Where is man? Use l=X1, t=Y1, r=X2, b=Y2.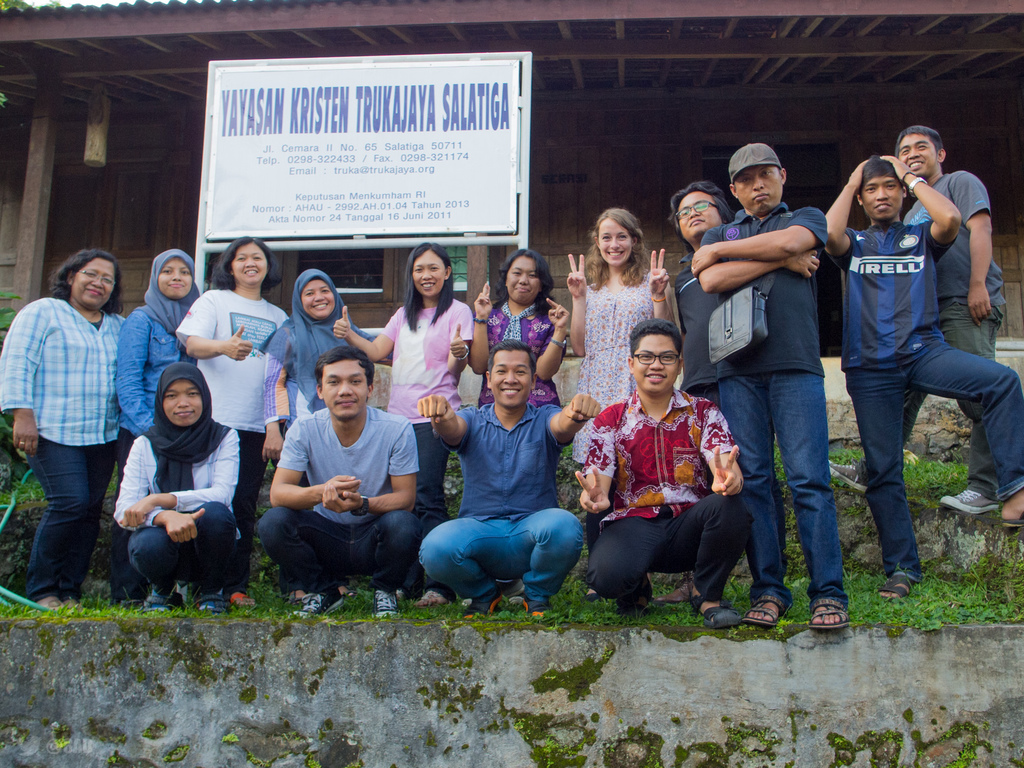
l=823, t=151, r=1023, b=606.
